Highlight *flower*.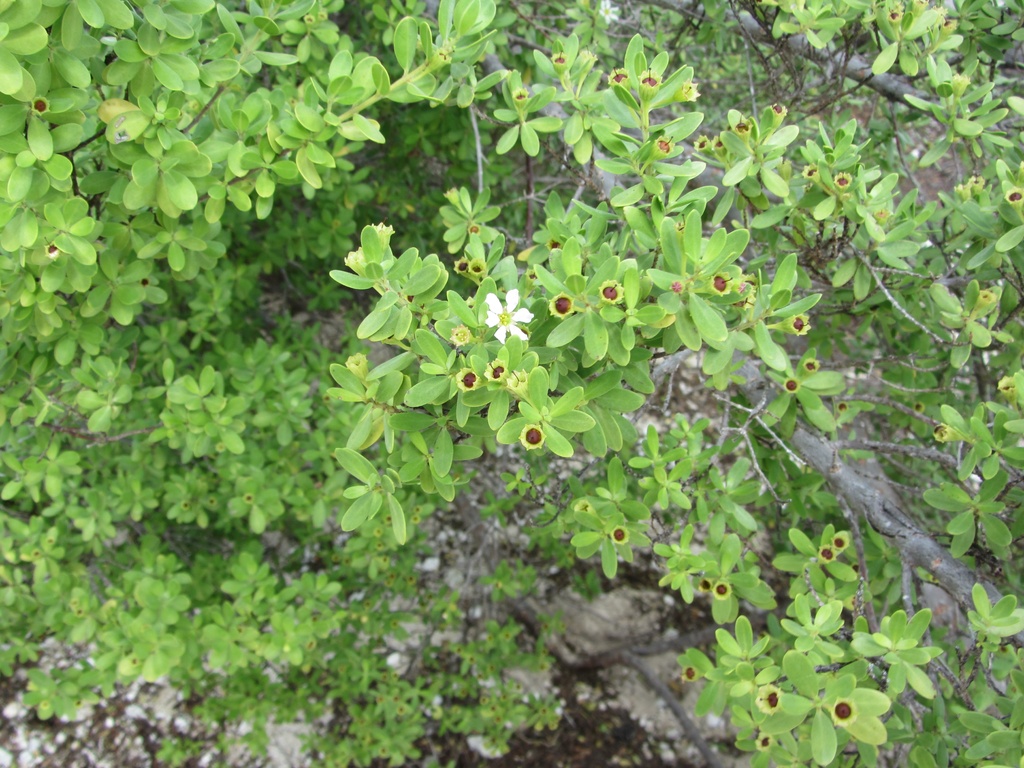
Highlighted region: l=669, t=278, r=685, b=295.
